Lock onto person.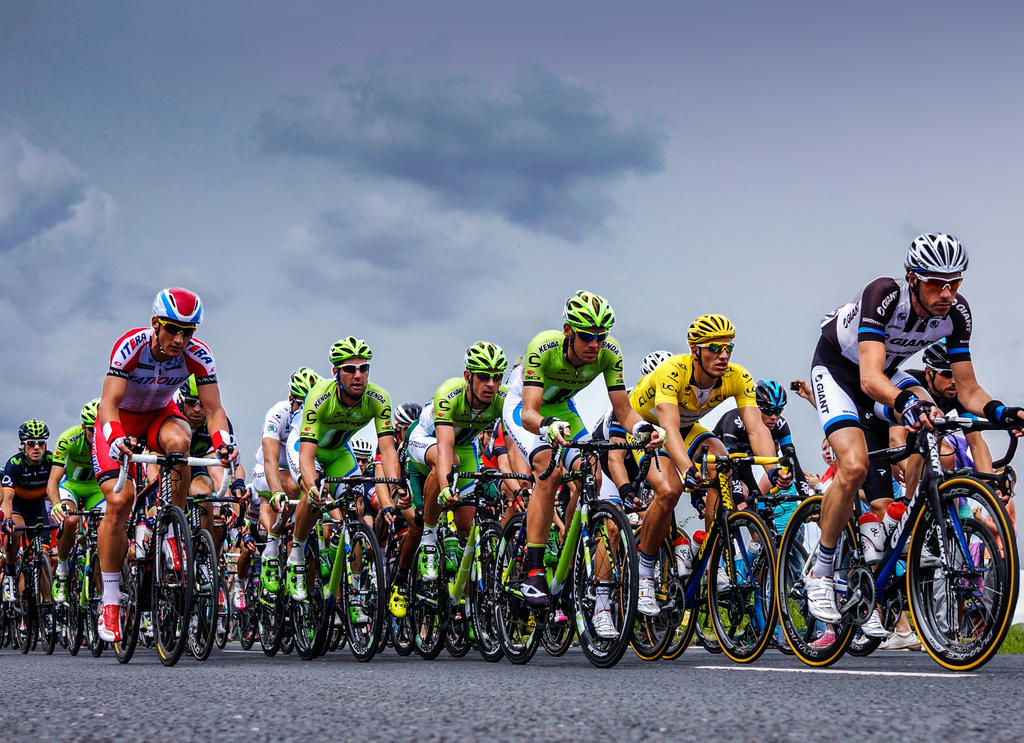
Locked: (790, 271, 999, 666).
